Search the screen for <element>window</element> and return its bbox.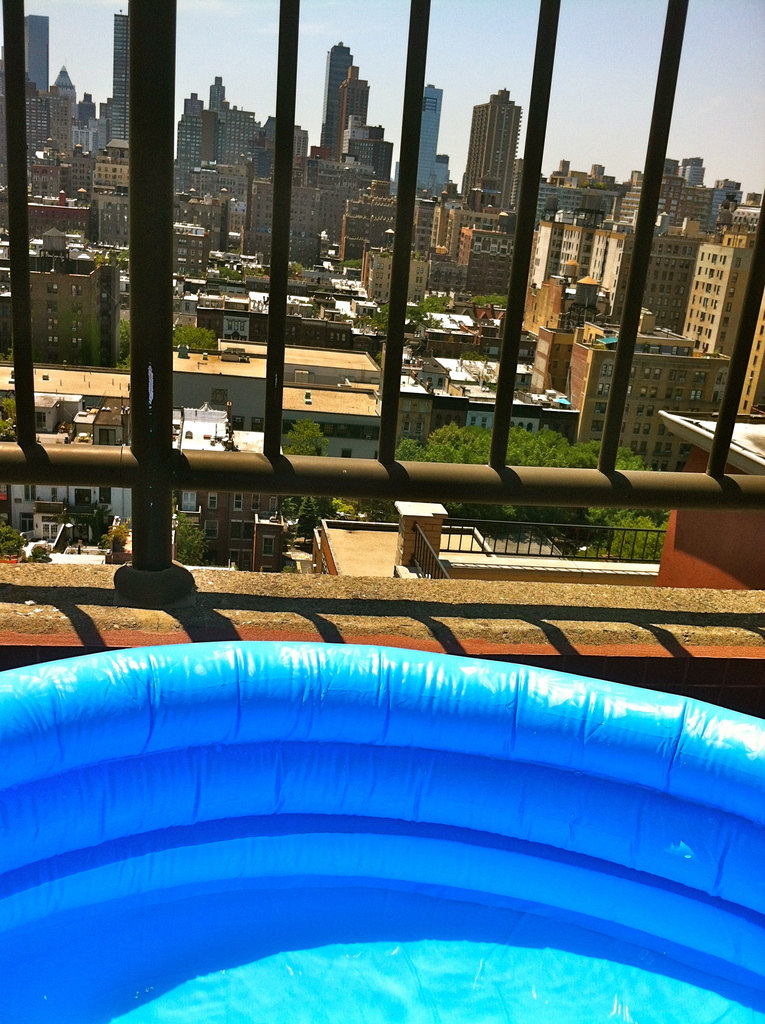
Found: bbox=[260, 538, 274, 556].
